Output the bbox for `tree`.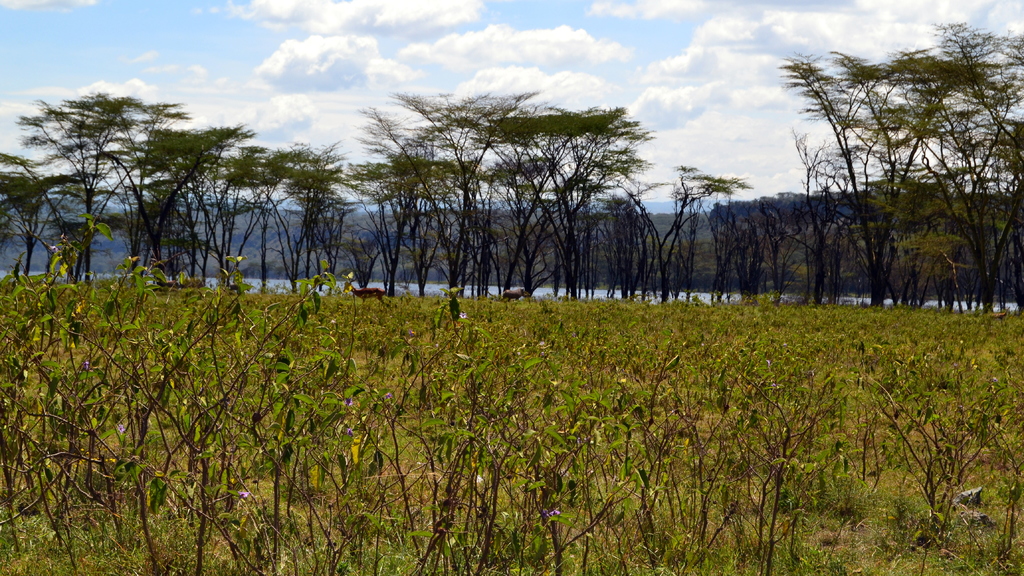
237/130/345/289.
